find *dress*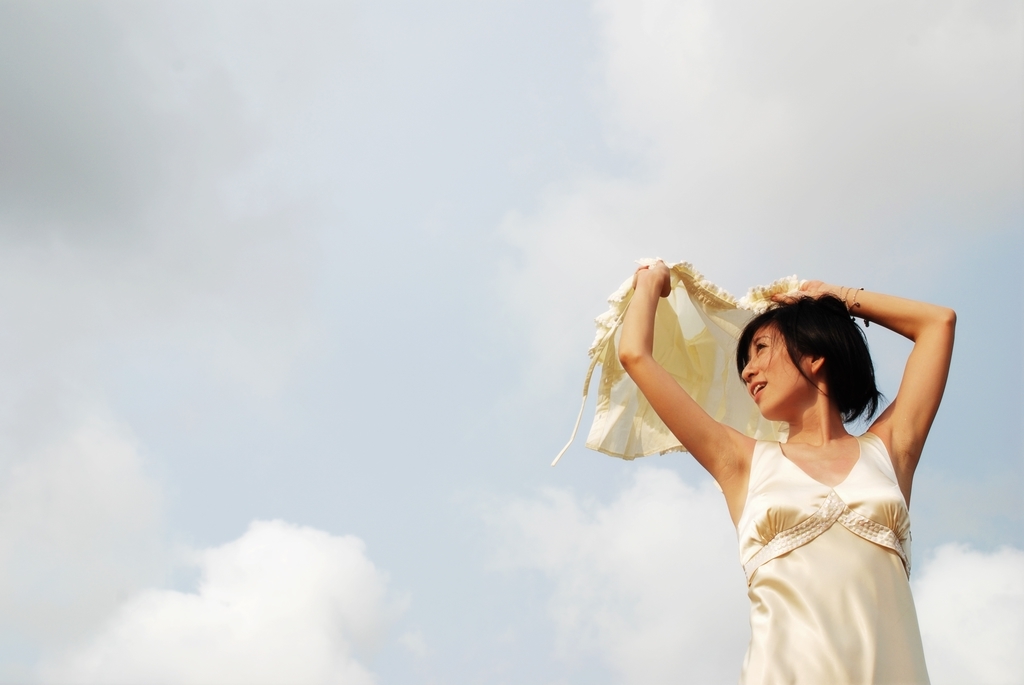
rect(736, 431, 933, 684)
